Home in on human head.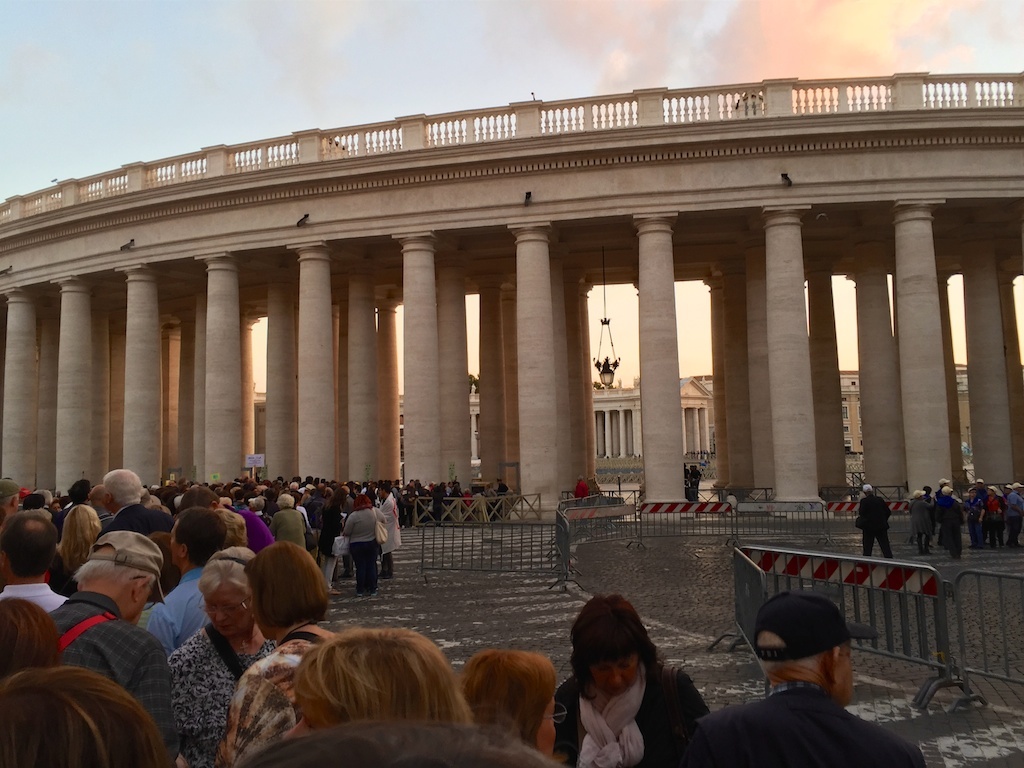
Homed in at [223,510,245,541].
